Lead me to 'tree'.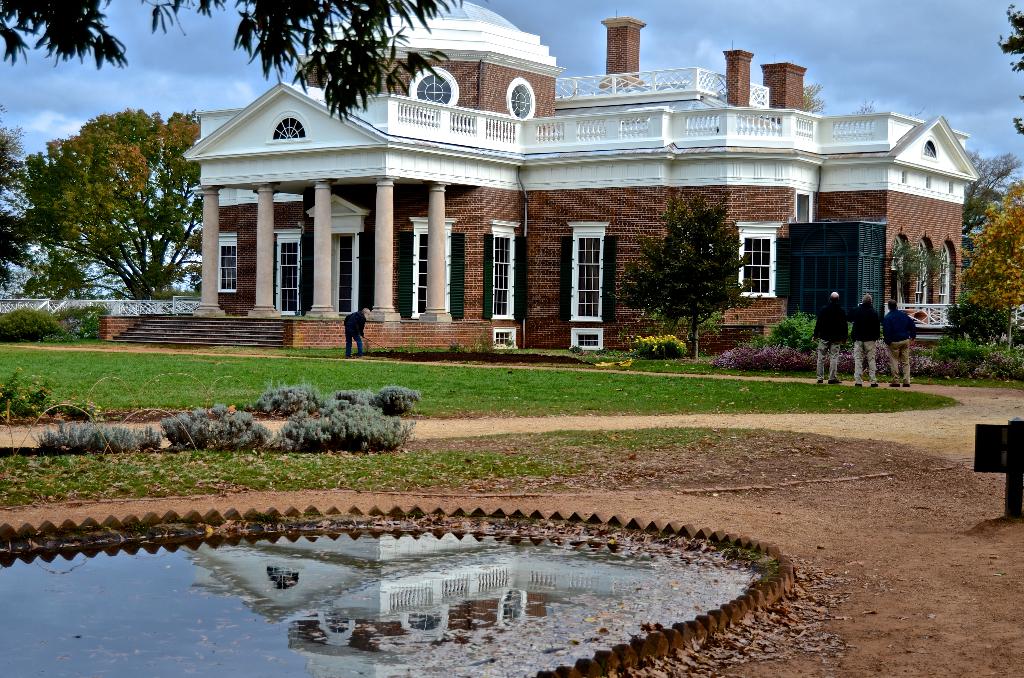
Lead to (x1=0, y1=99, x2=207, y2=296).
